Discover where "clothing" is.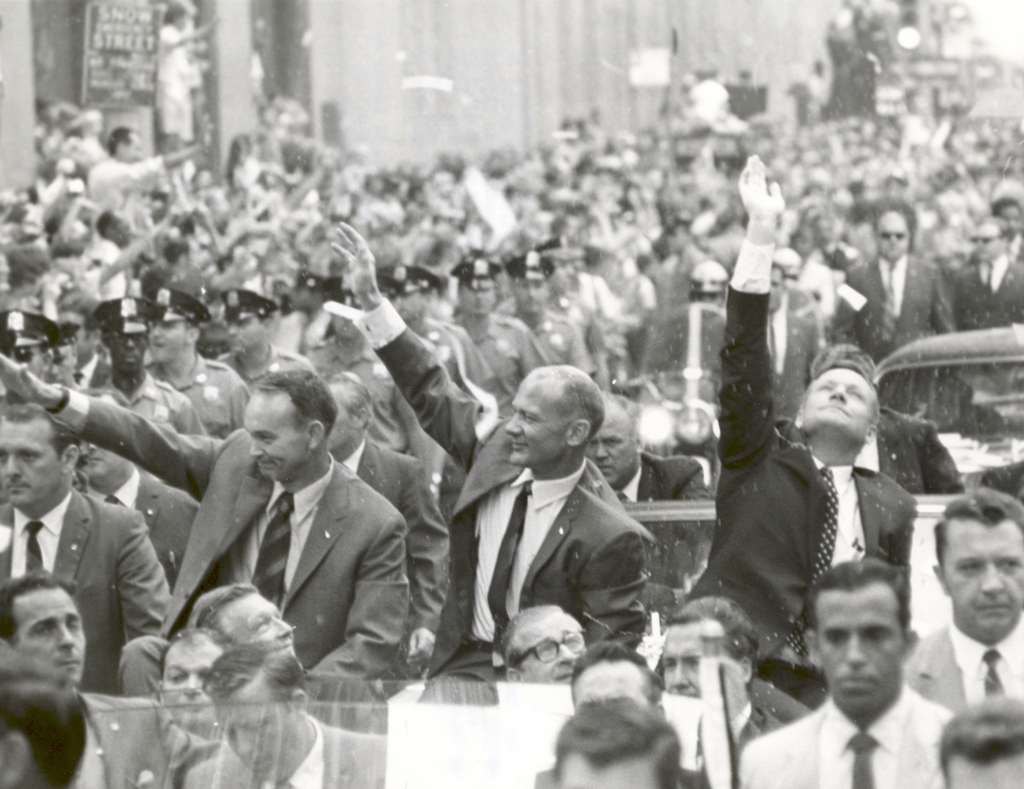
Discovered at 72/350/122/393.
